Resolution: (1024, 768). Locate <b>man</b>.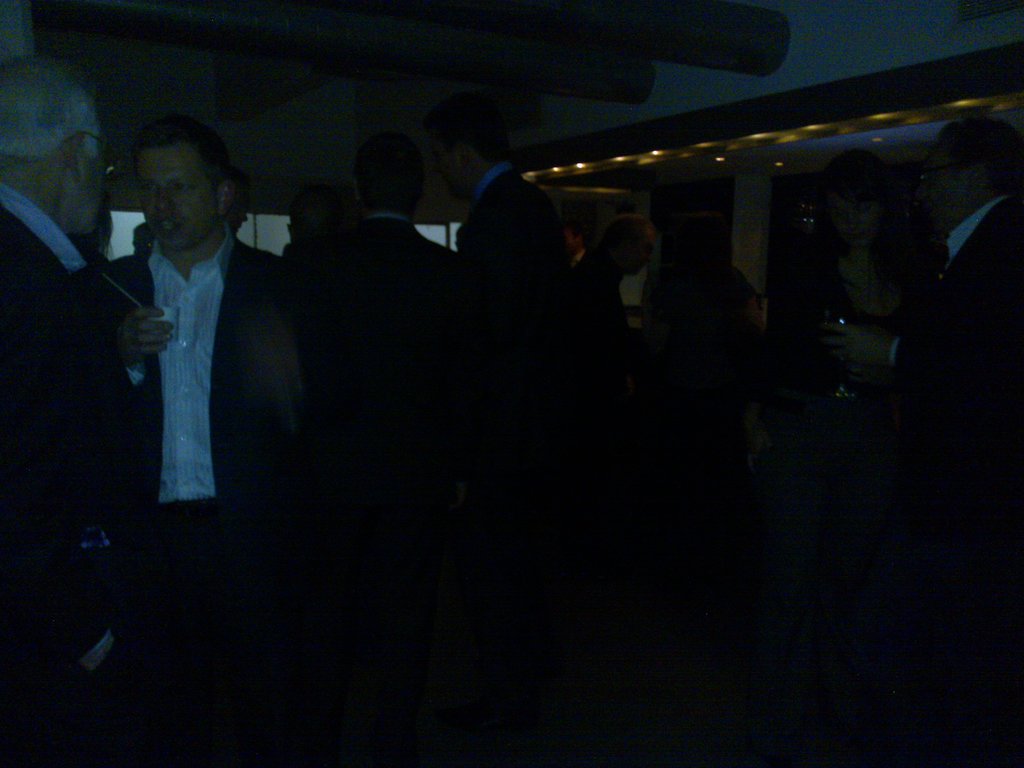
select_region(128, 220, 153, 261).
